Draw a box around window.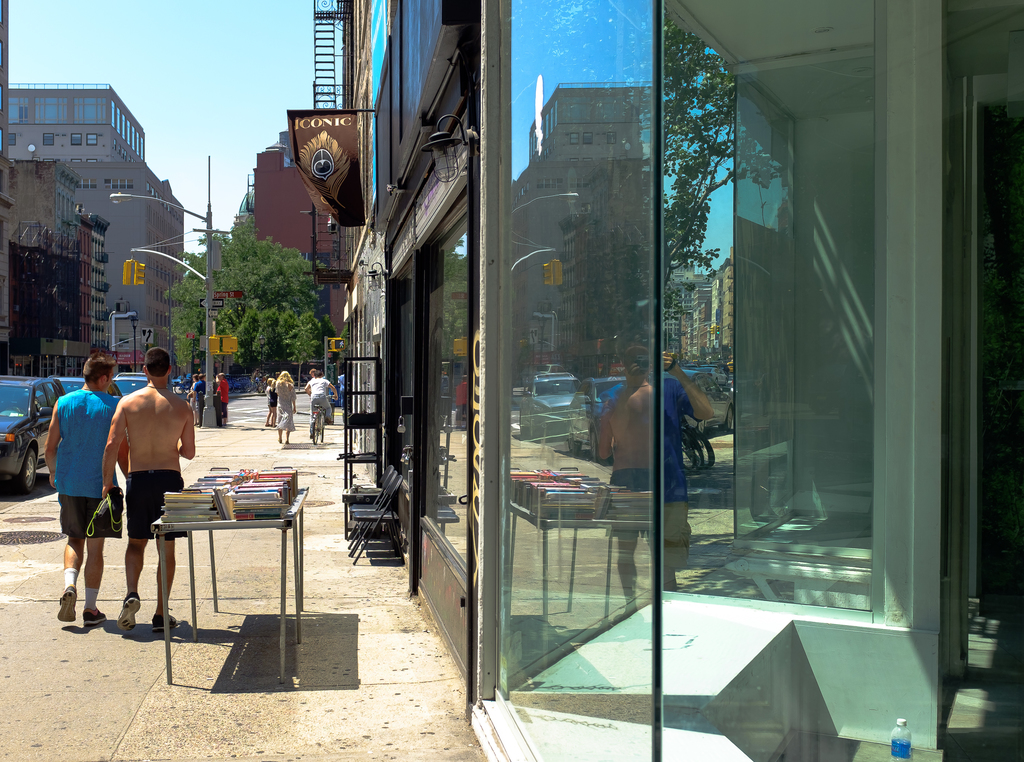
pyautogui.locateOnScreen(1, 86, 4, 109).
